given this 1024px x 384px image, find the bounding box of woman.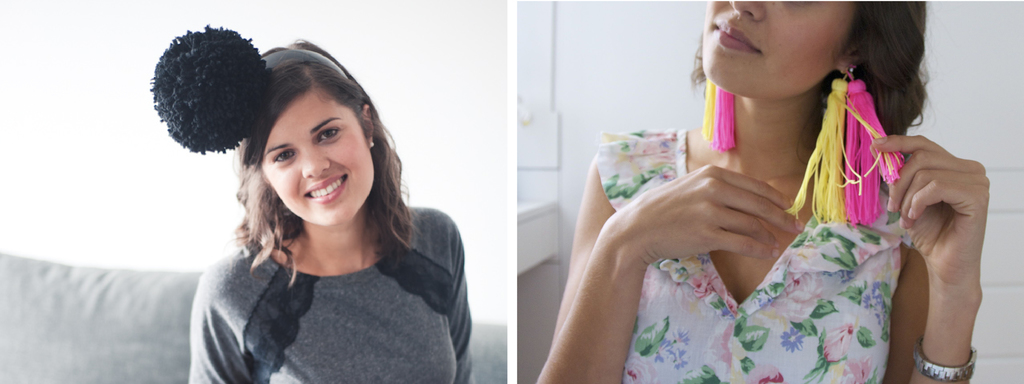
<bbox>536, 0, 994, 383</bbox>.
